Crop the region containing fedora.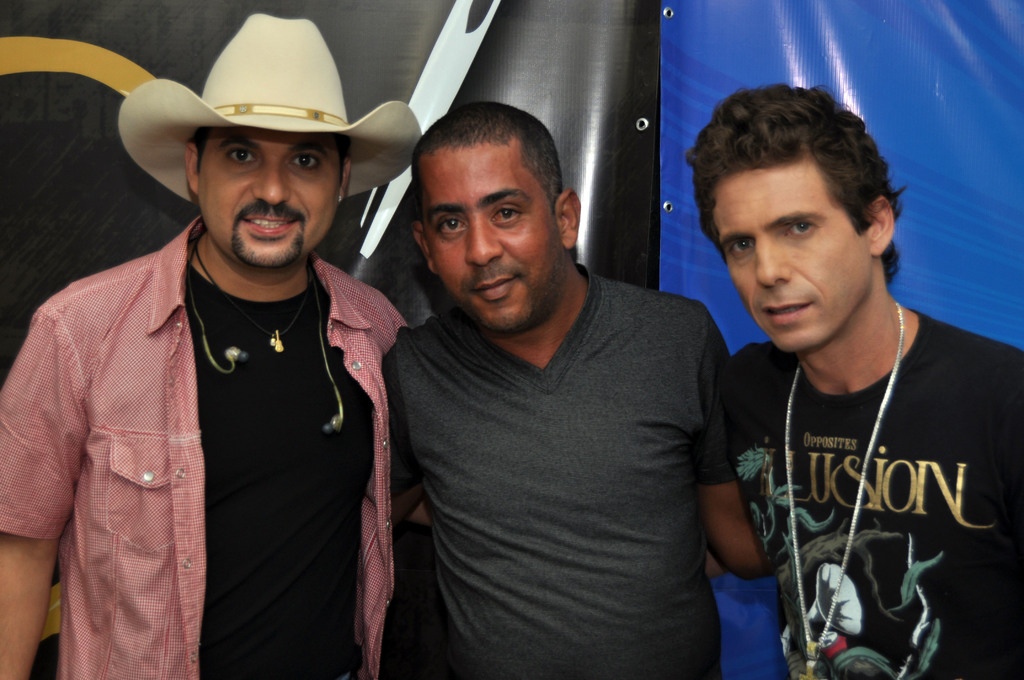
Crop region: (106,12,394,209).
